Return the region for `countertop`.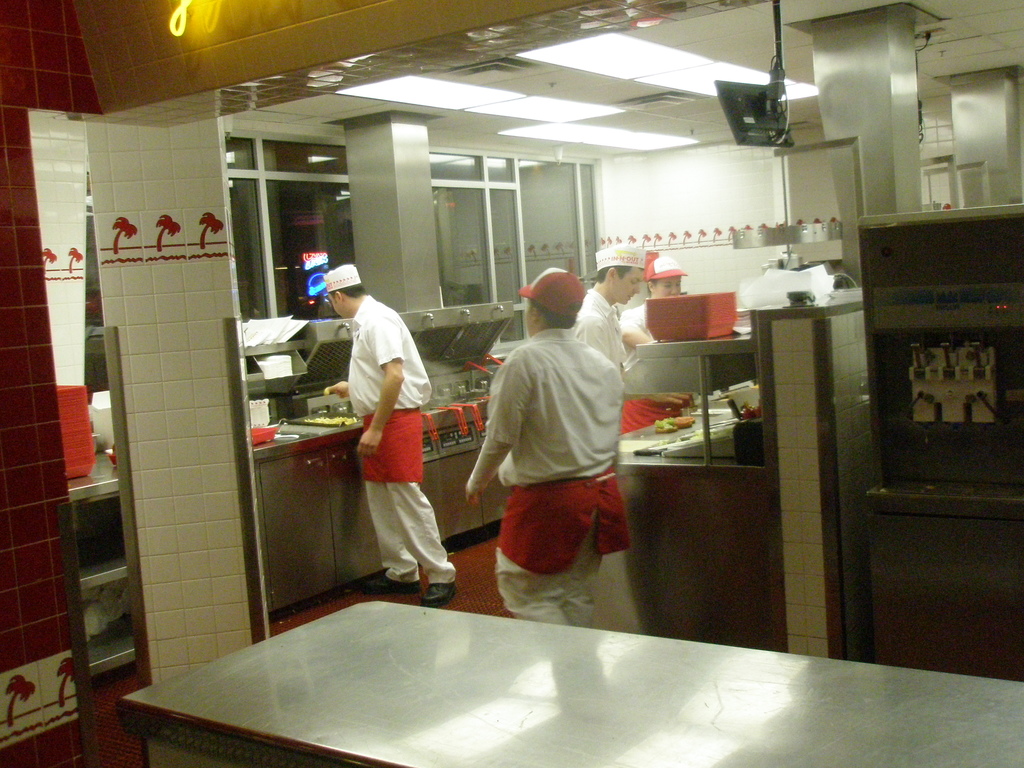
622 384 772 479.
